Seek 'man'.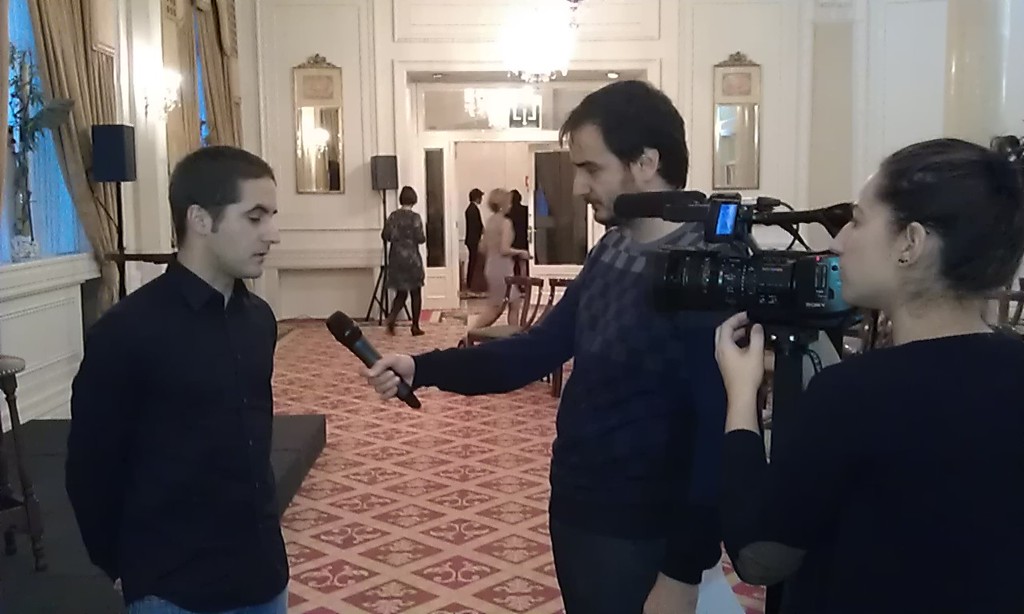
<bbox>57, 138, 310, 601</bbox>.
